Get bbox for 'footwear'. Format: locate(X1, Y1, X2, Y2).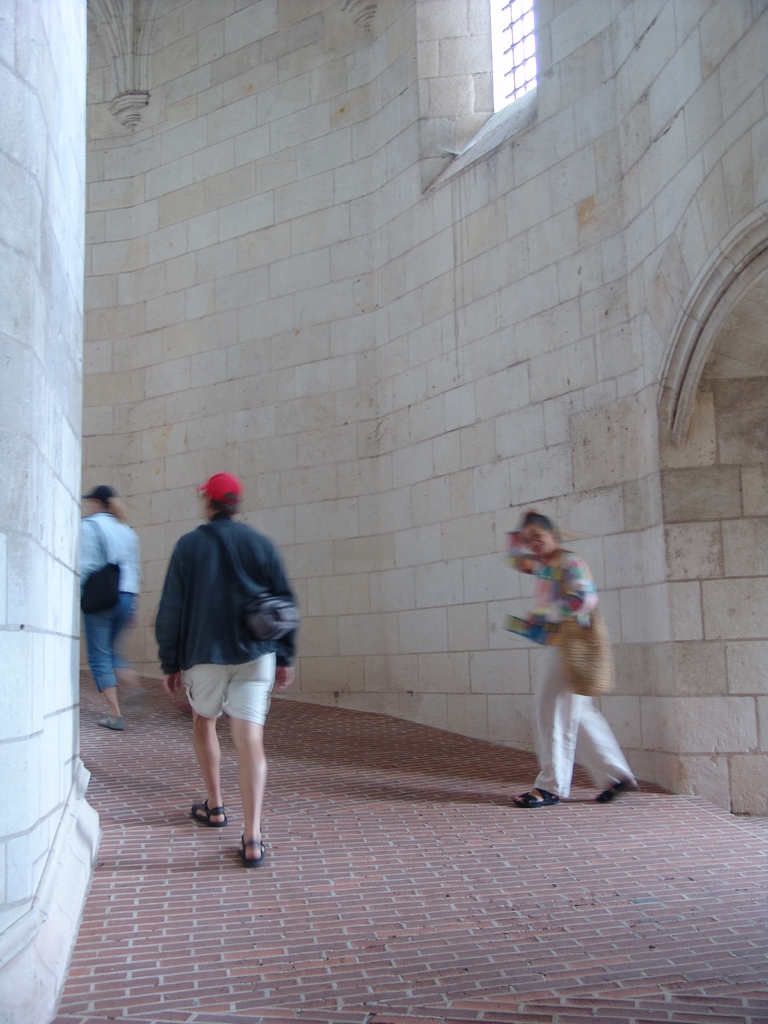
locate(515, 781, 556, 806).
